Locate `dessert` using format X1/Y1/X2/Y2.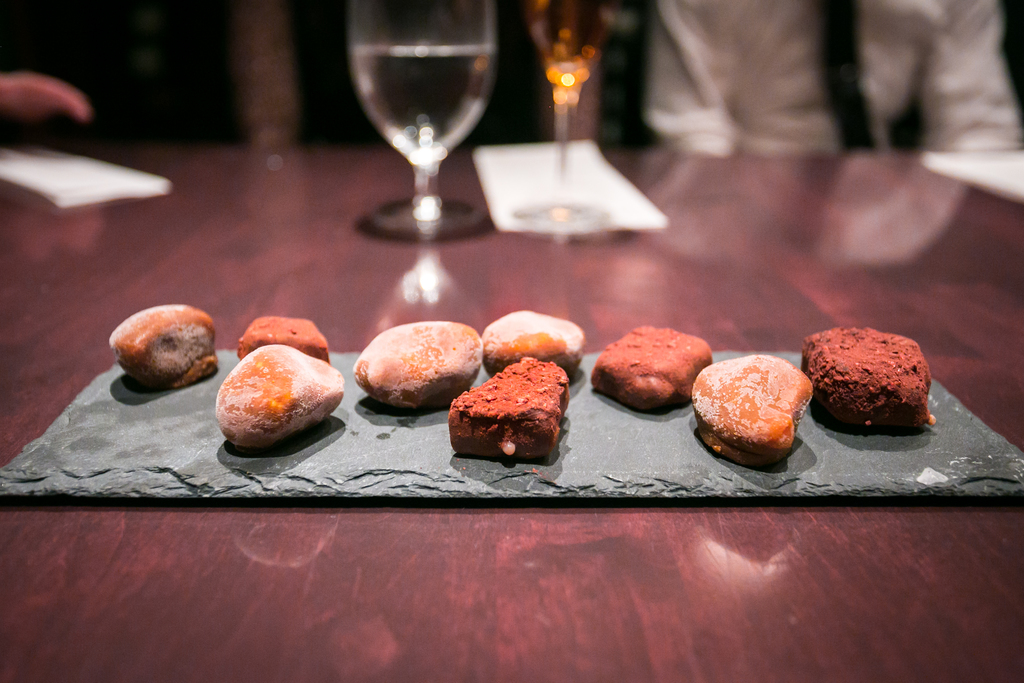
109/304/215/387.
